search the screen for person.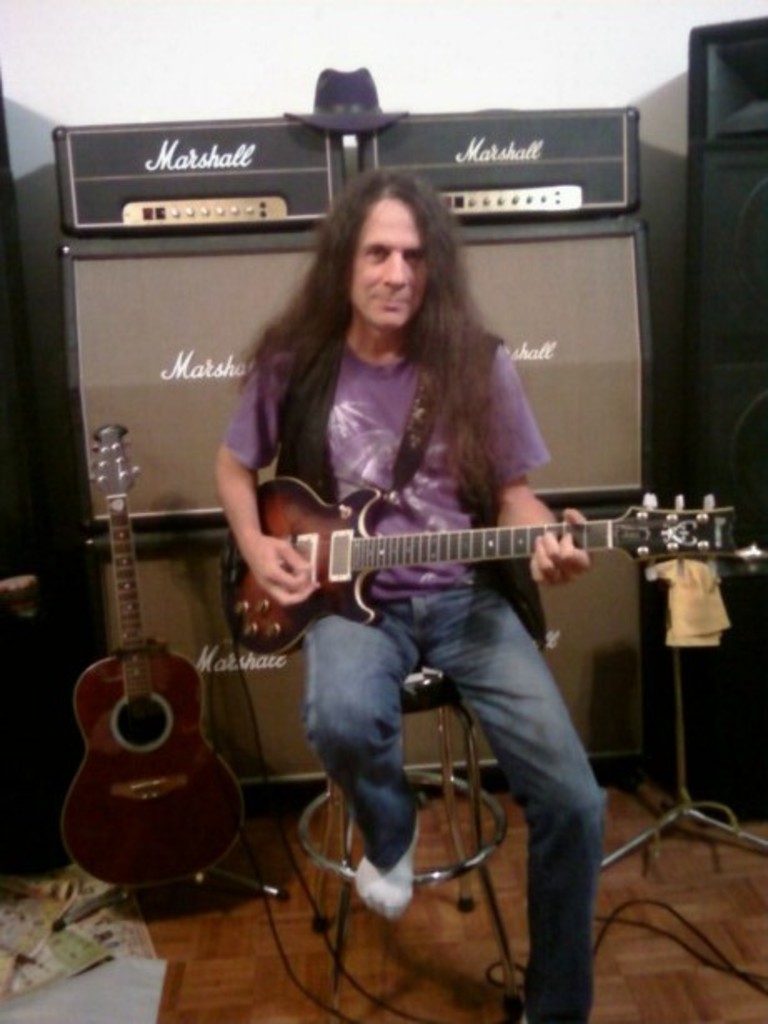
Found at [197, 68, 641, 932].
